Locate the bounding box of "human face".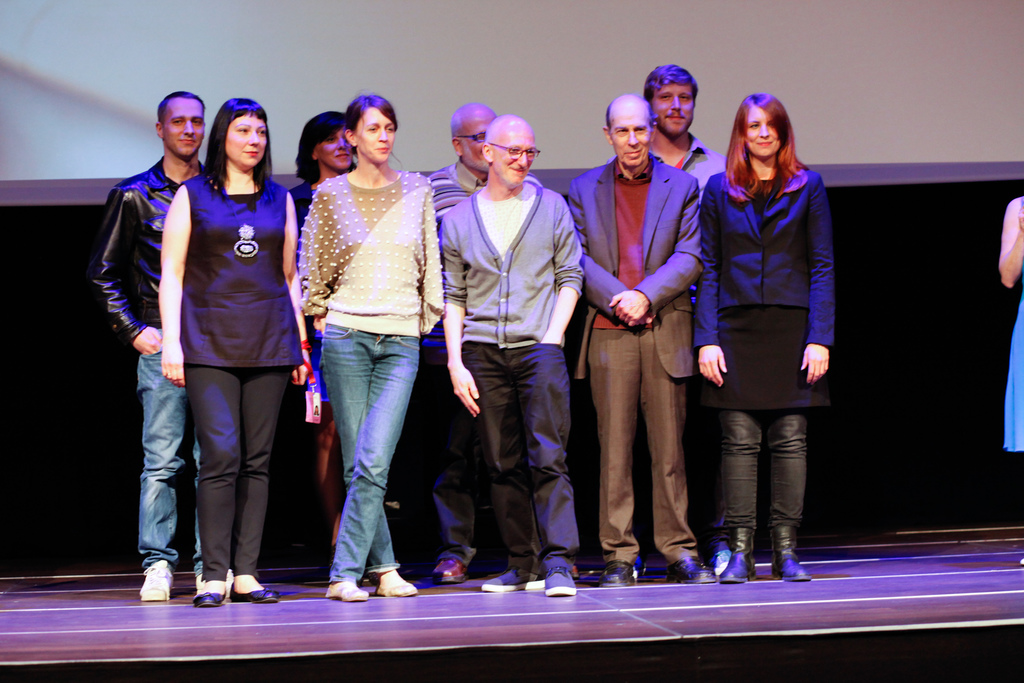
Bounding box: [169,100,204,156].
